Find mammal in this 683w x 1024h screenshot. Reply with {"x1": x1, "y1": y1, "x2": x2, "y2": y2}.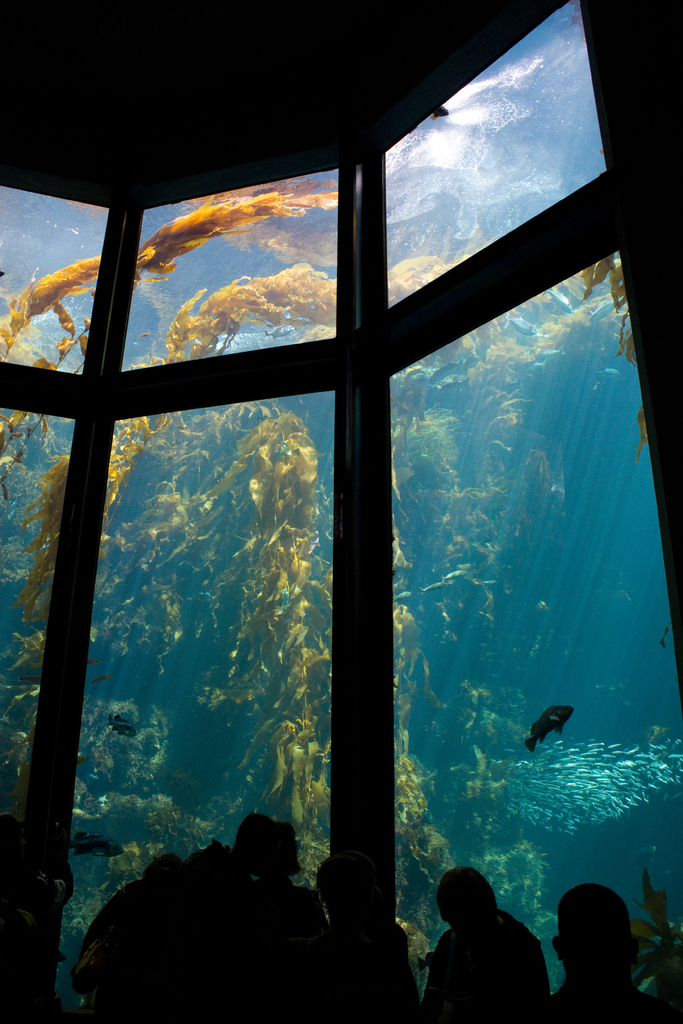
{"x1": 320, "y1": 845, "x2": 420, "y2": 1023}.
